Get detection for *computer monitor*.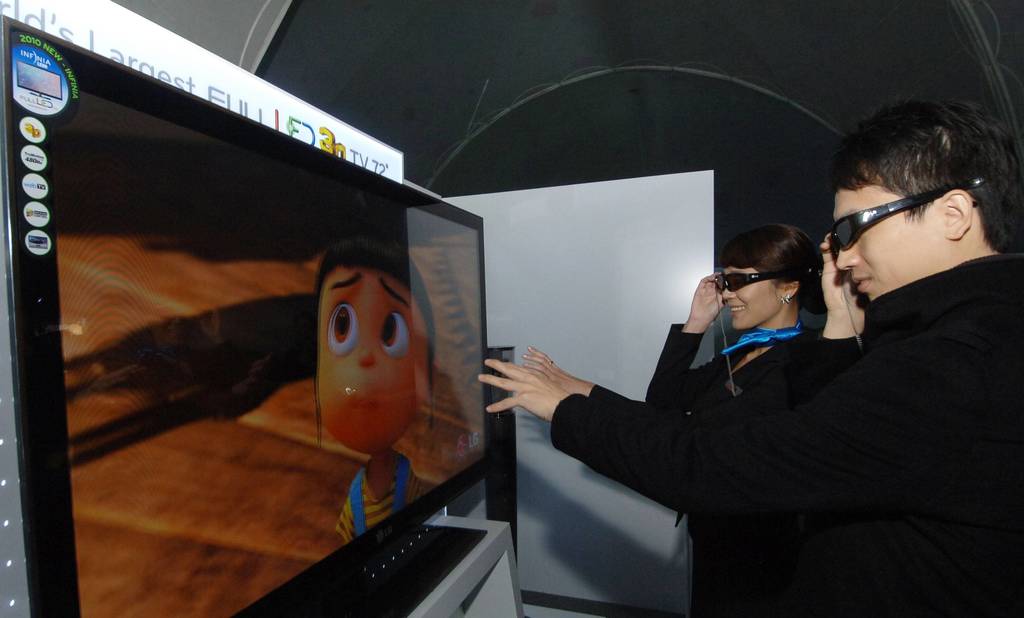
Detection: {"x1": 0, "y1": 10, "x2": 500, "y2": 617}.
